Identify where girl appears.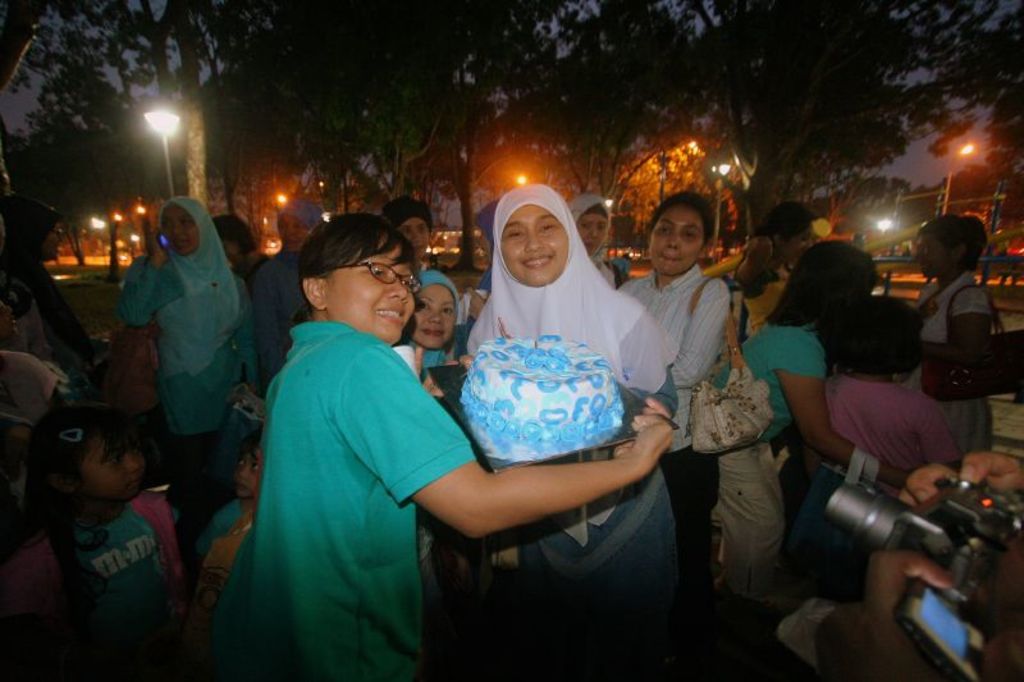
Appears at [x1=804, y1=297, x2=964, y2=499].
